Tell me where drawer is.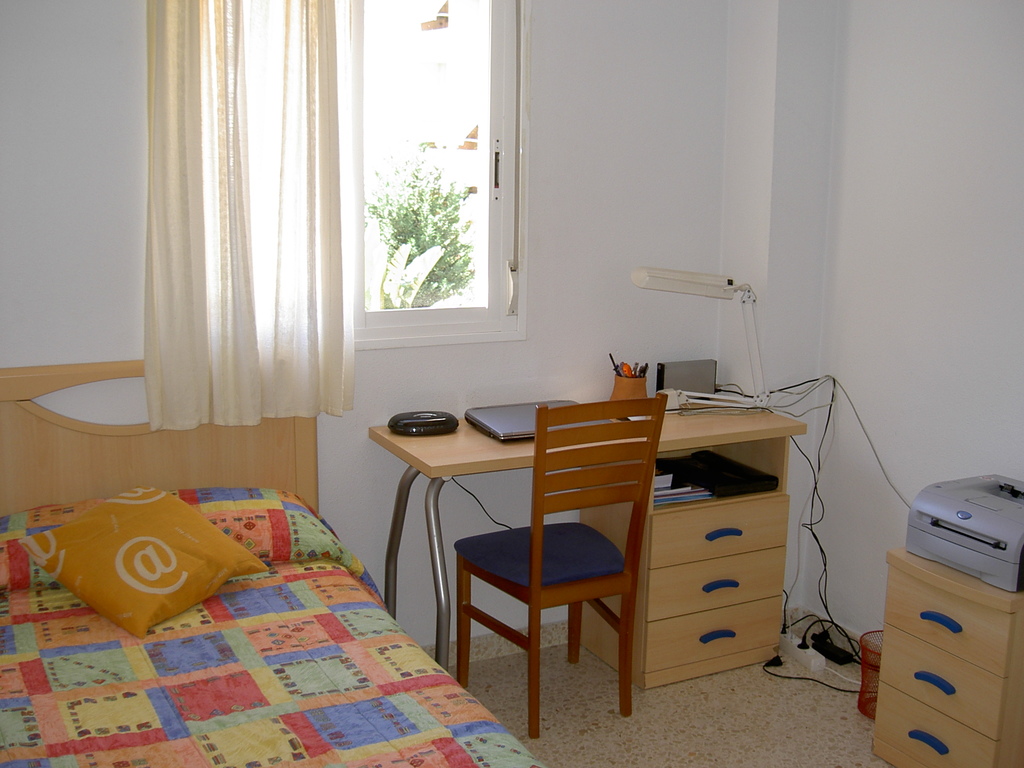
drawer is at x1=597, y1=549, x2=786, y2=622.
